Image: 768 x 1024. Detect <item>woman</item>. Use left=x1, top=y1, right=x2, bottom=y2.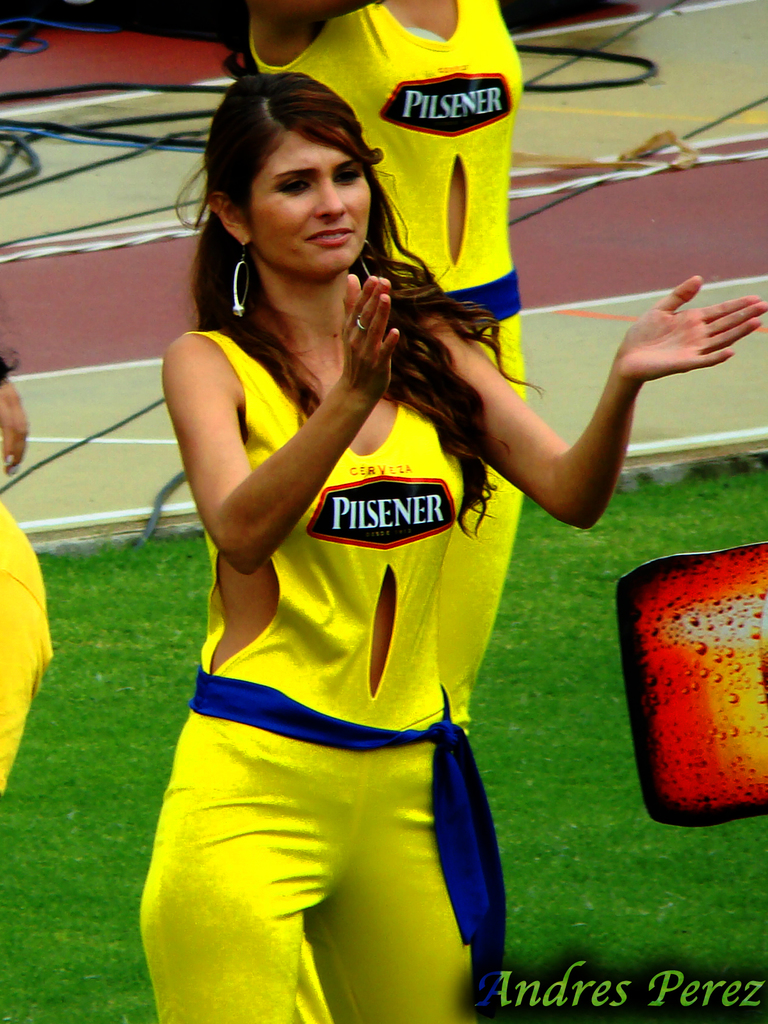
left=138, top=70, right=767, bottom=1023.
